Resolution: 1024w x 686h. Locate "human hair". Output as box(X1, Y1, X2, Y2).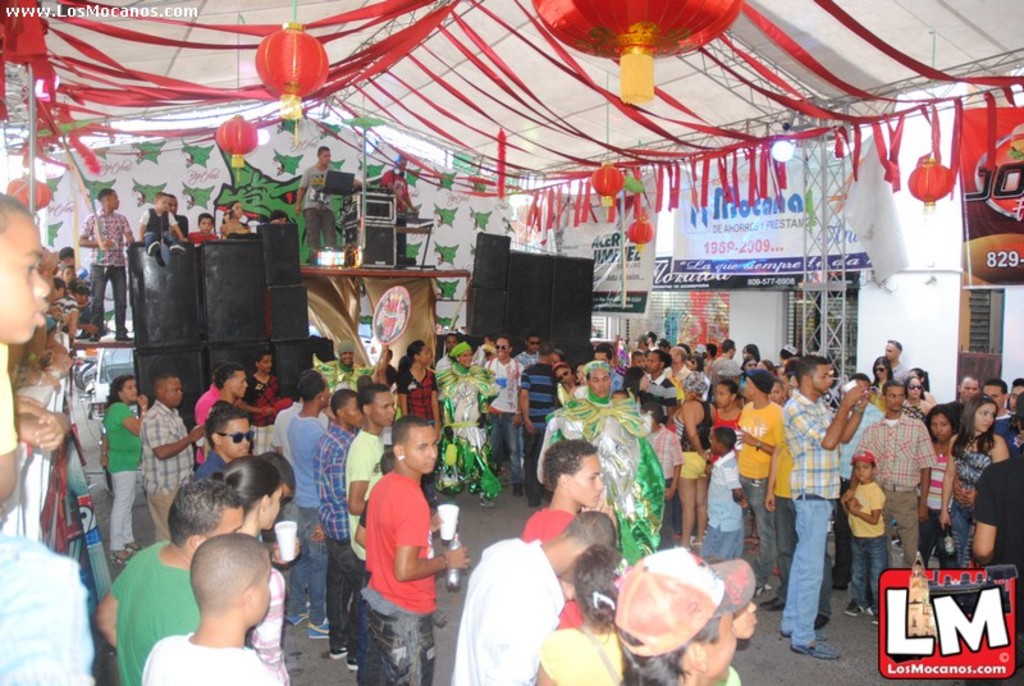
box(165, 483, 239, 552).
